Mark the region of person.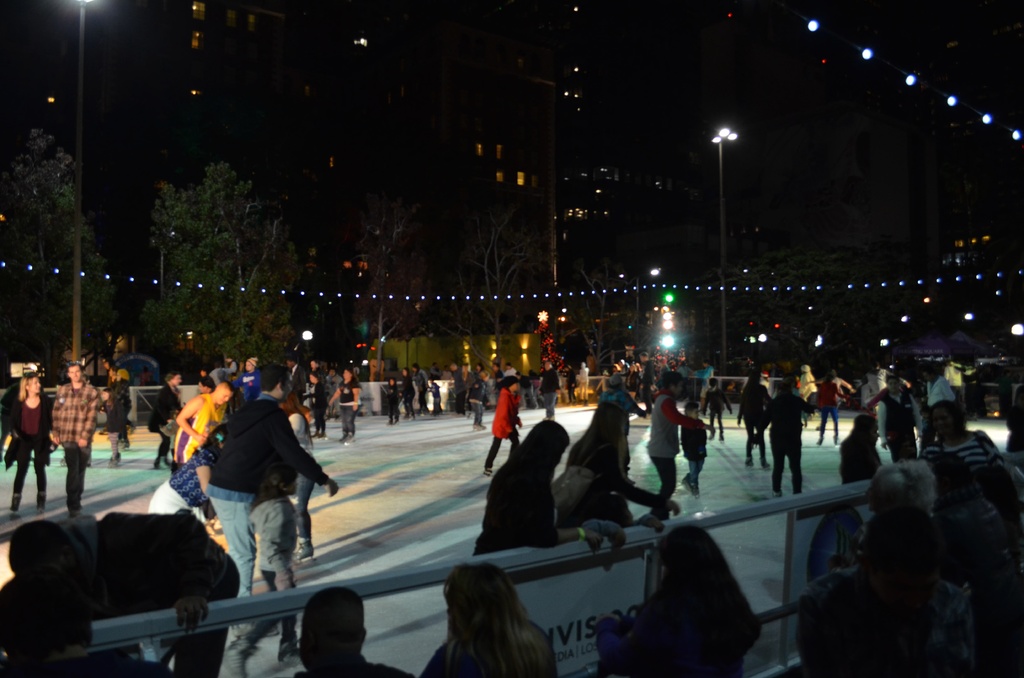
Region: <bbox>923, 398, 1008, 467</bbox>.
